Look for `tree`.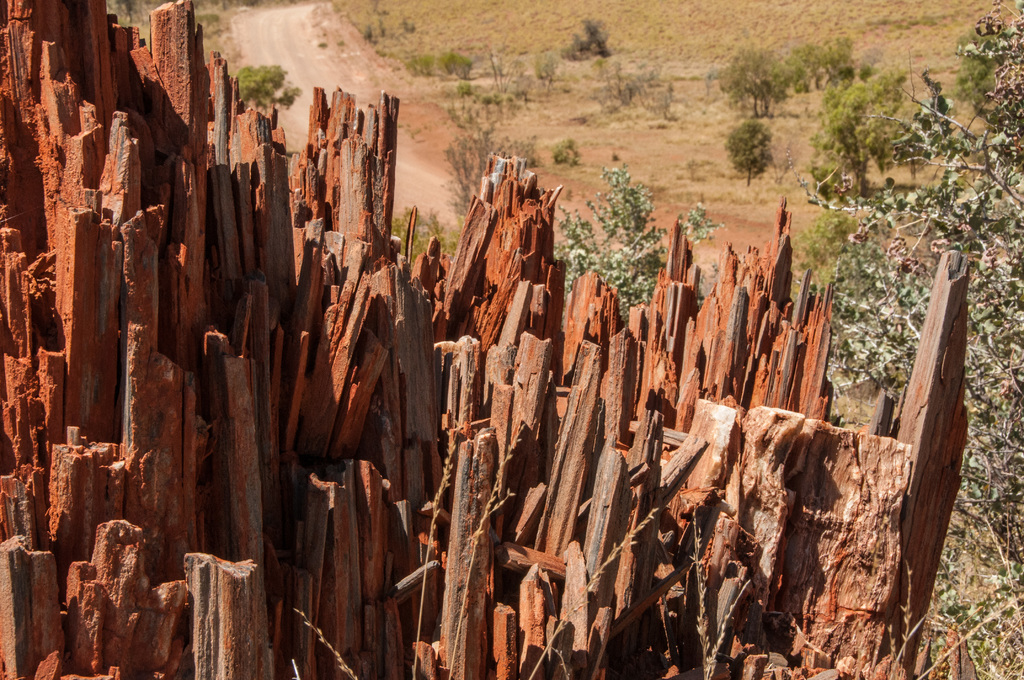
Found: <bbox>232, 64, 314, 117</bbox>.
